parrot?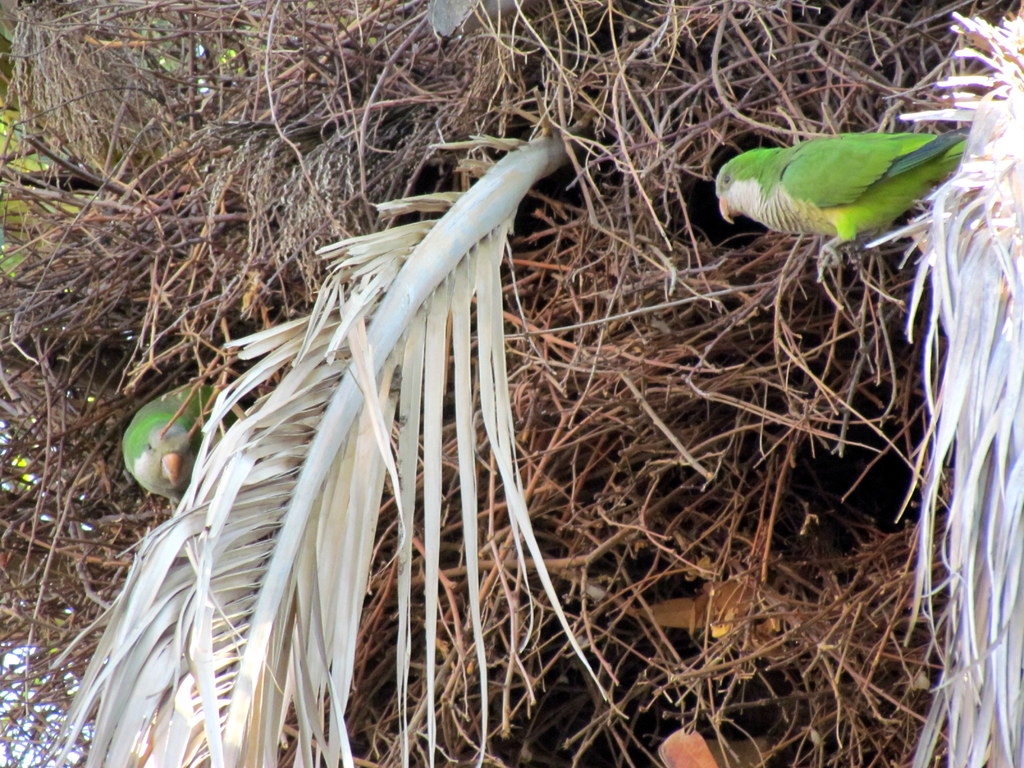
123/374/212/511
